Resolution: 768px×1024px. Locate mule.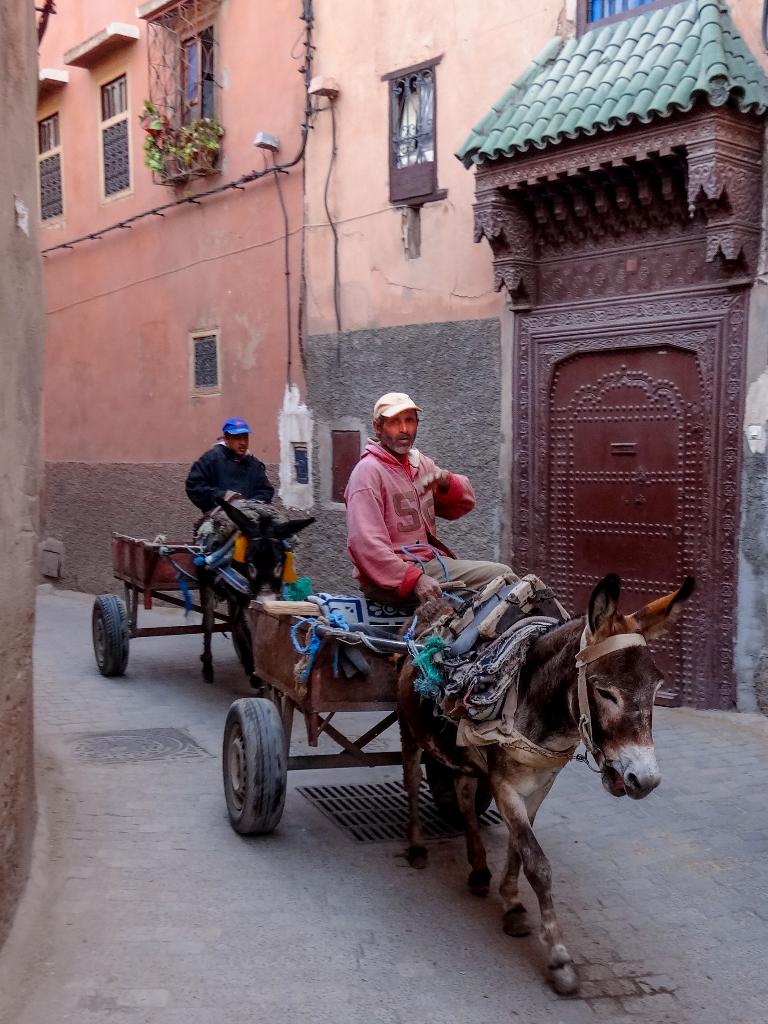
<bbox>203, 498, 320, 680</bbox>.
